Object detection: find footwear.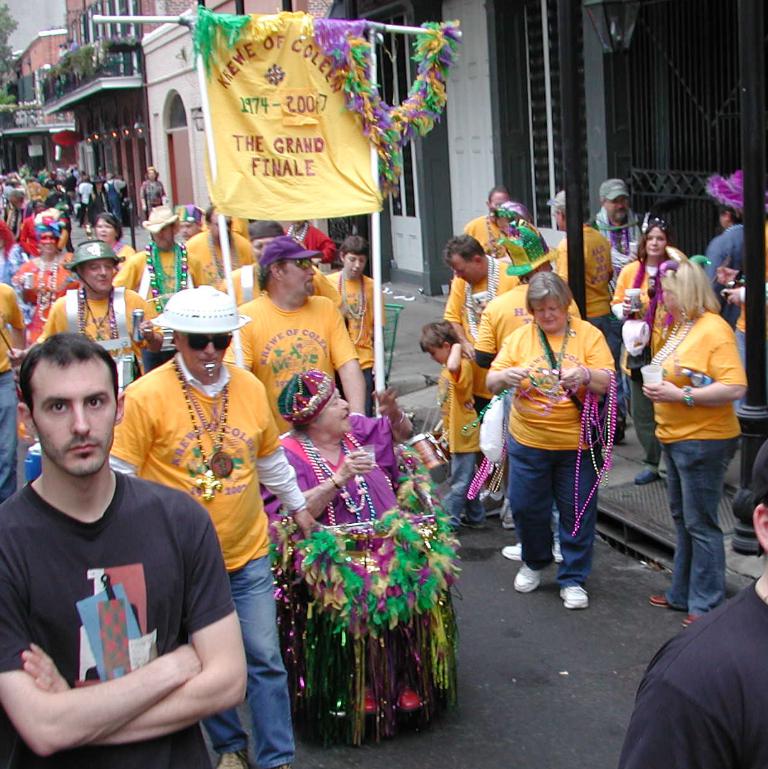
select_region(479, 485, 504, 519).
